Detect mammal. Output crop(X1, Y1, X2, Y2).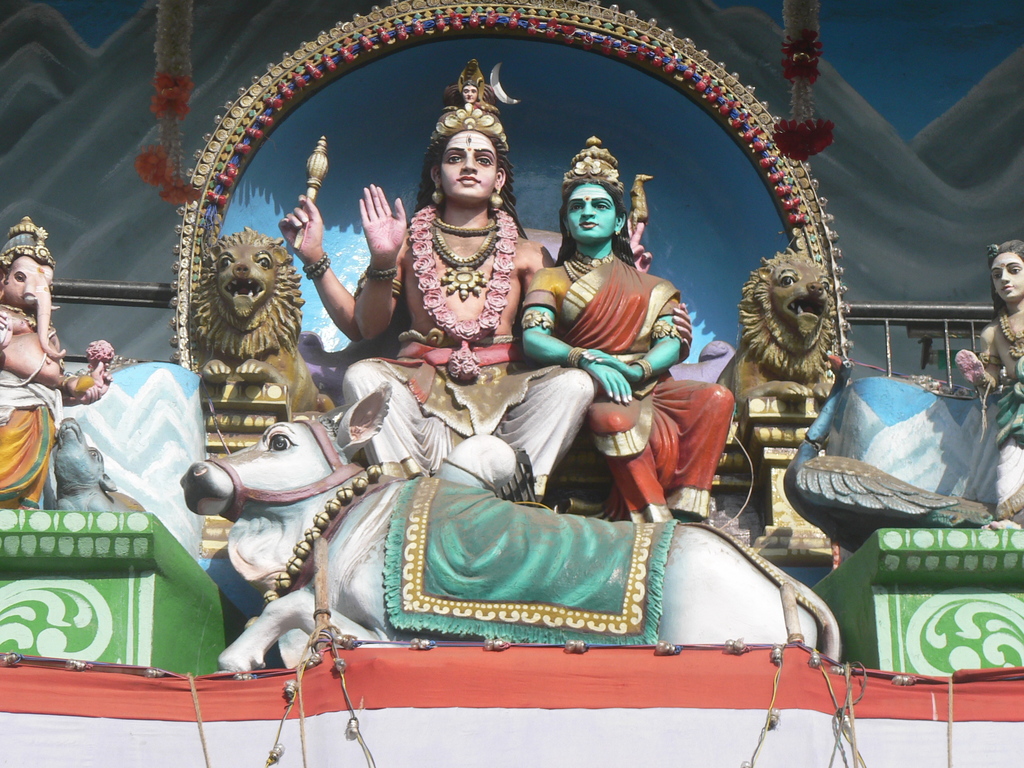
crop(181, 379, 842, 683).
